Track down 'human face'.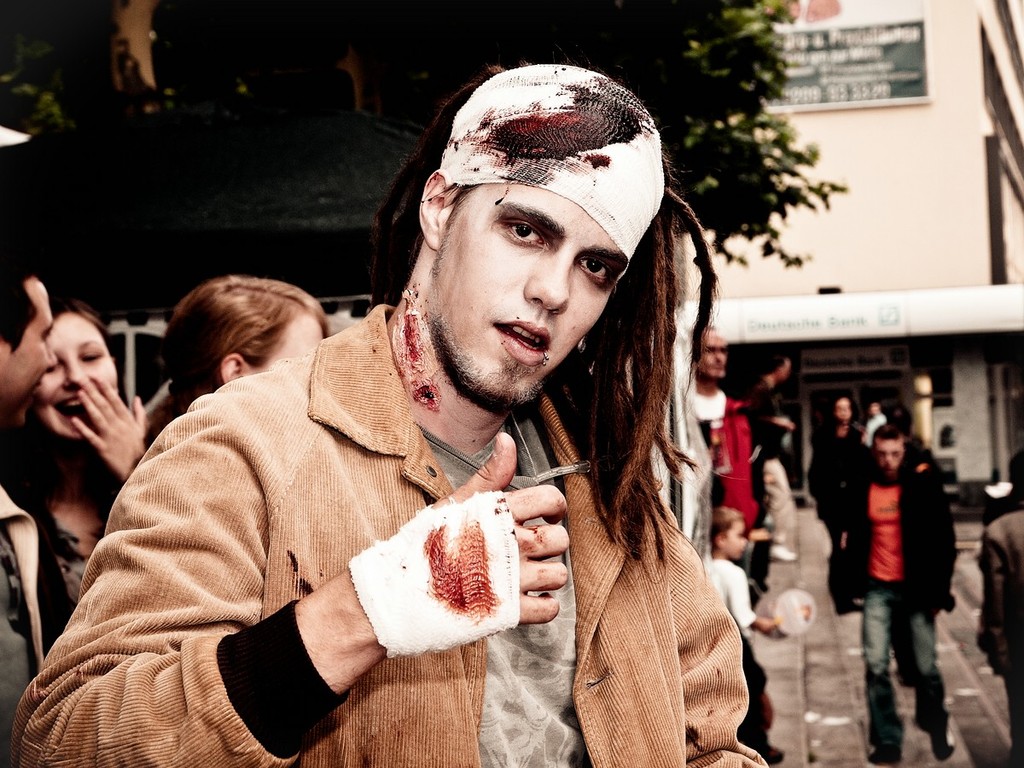
Tracked to <box>700,324,730,374</box>.
